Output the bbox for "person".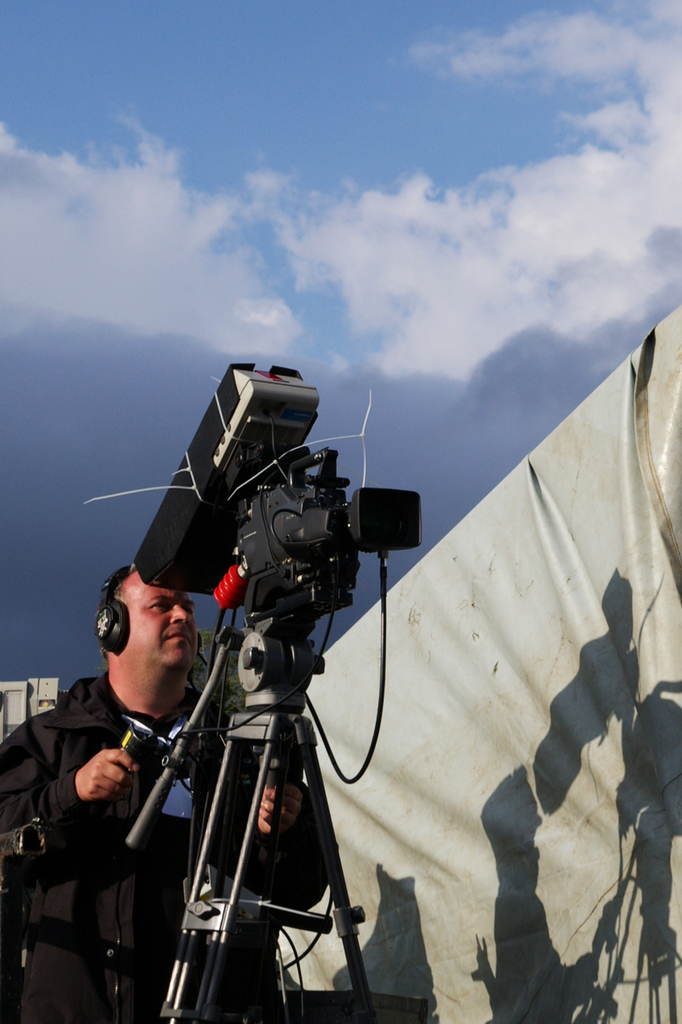
rect(0, 562, 337, 1023).
